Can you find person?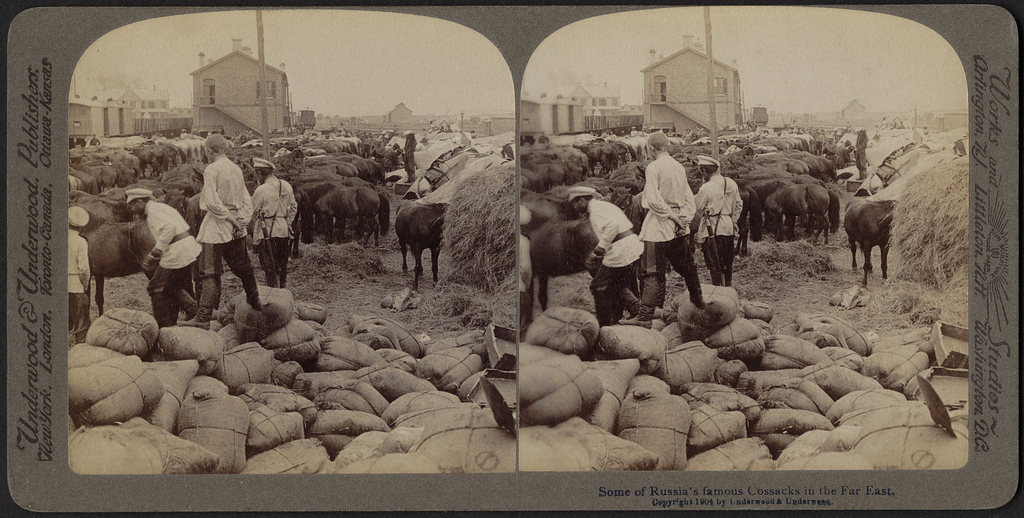
Yes, bounding box: bbox=[127, 188, 201, 321].
